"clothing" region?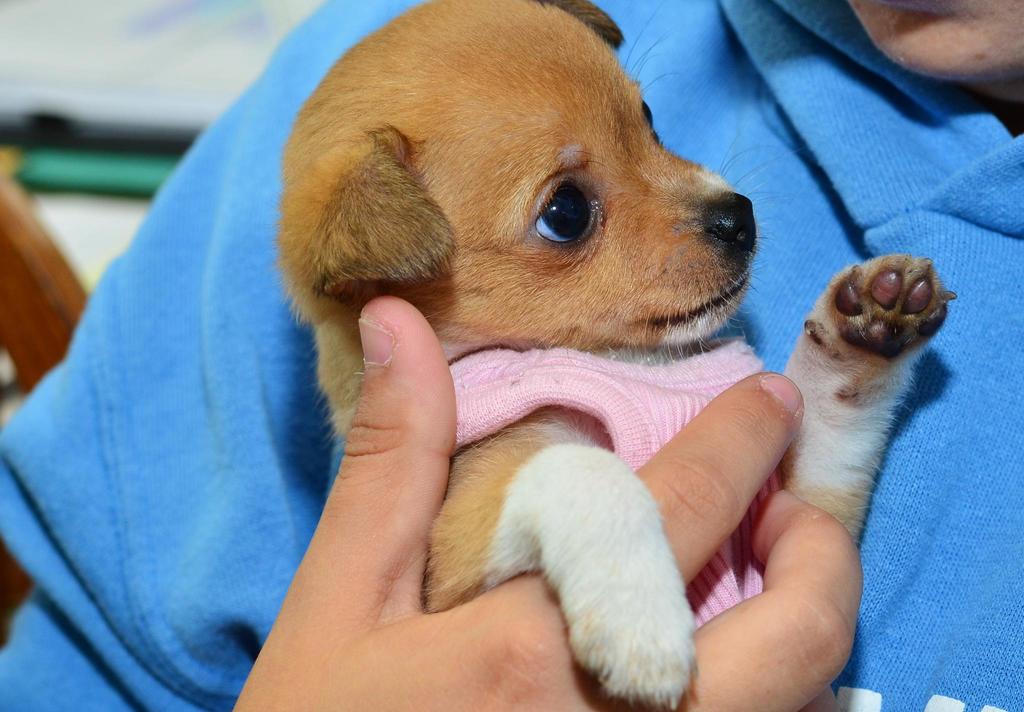
0 0 1023 711
